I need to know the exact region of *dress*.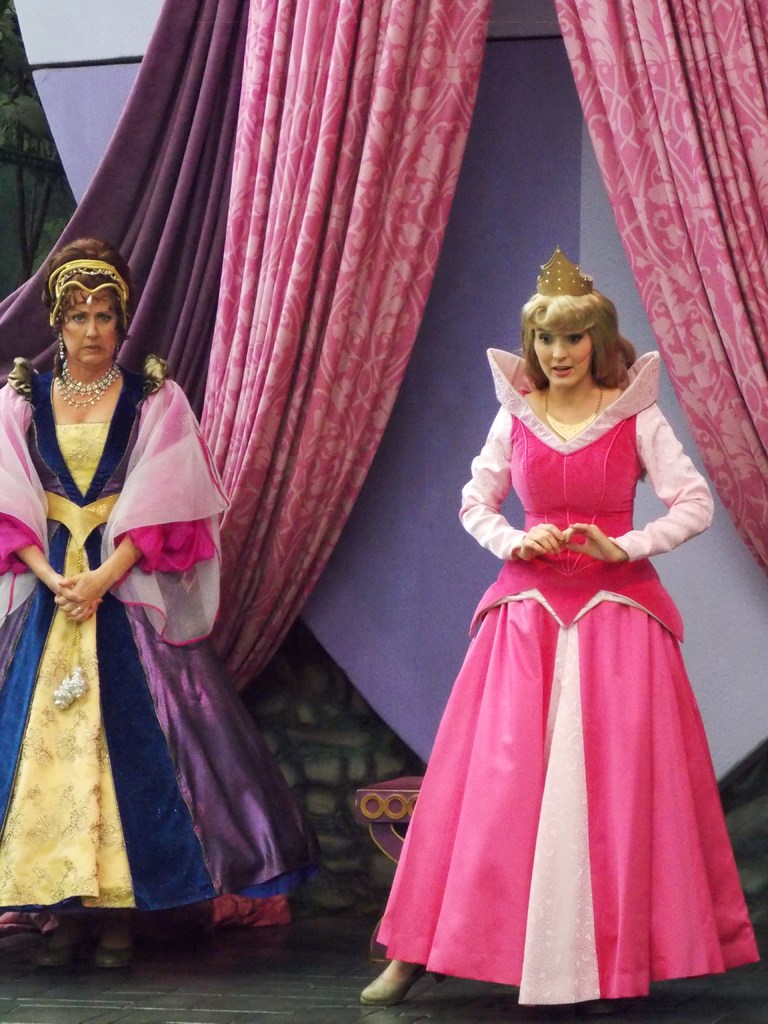
Region: [0,361,310,928].
